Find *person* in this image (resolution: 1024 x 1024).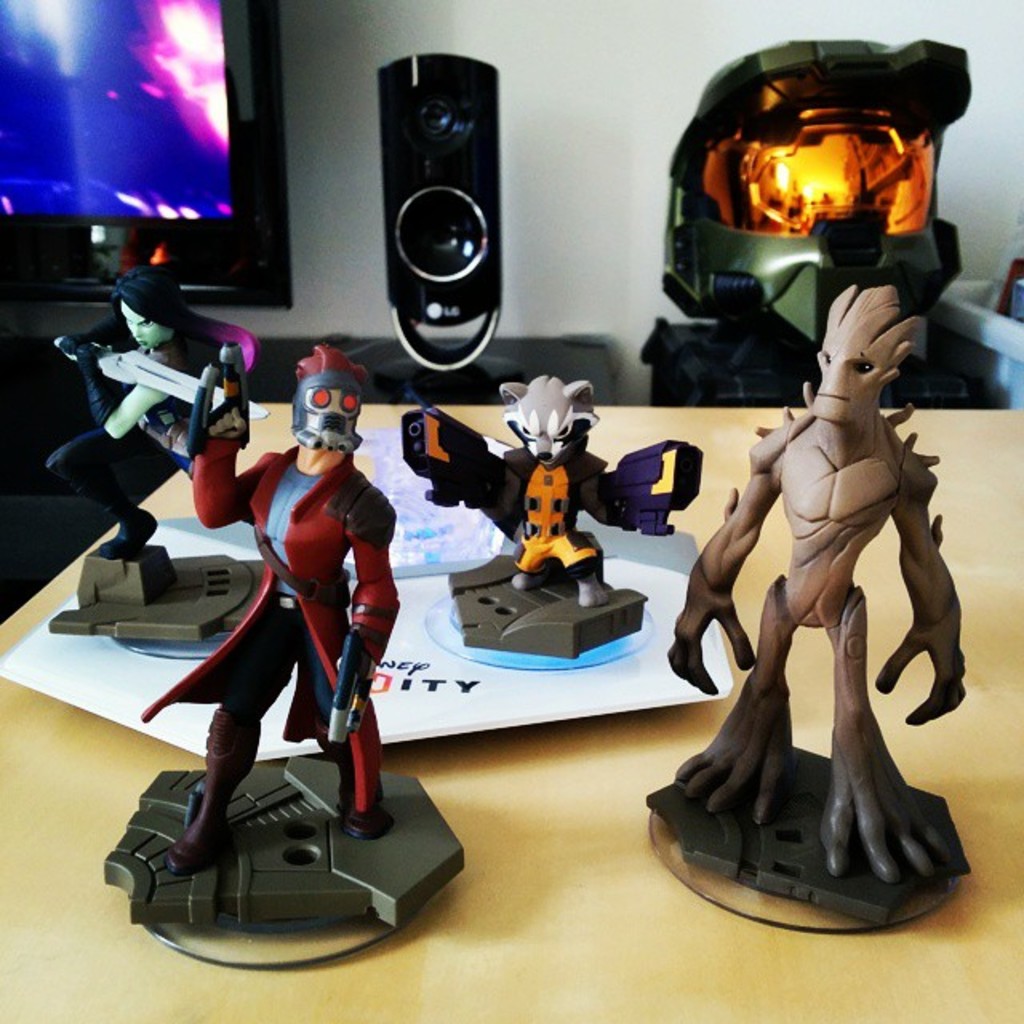
locate(133, 350, 384, 890).
